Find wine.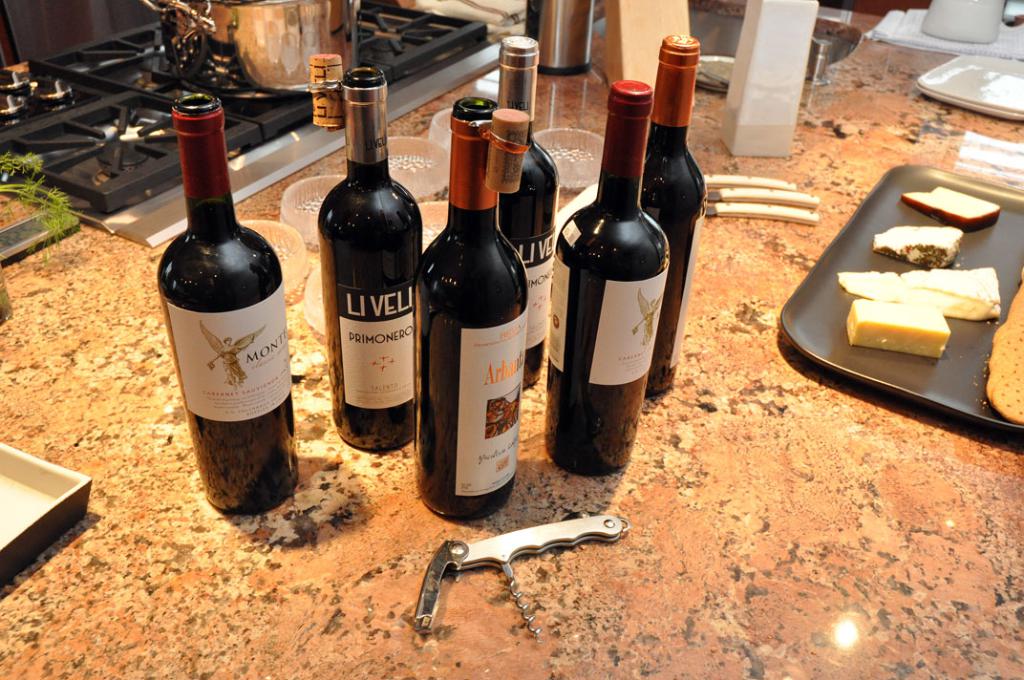
547:82:672:476.
